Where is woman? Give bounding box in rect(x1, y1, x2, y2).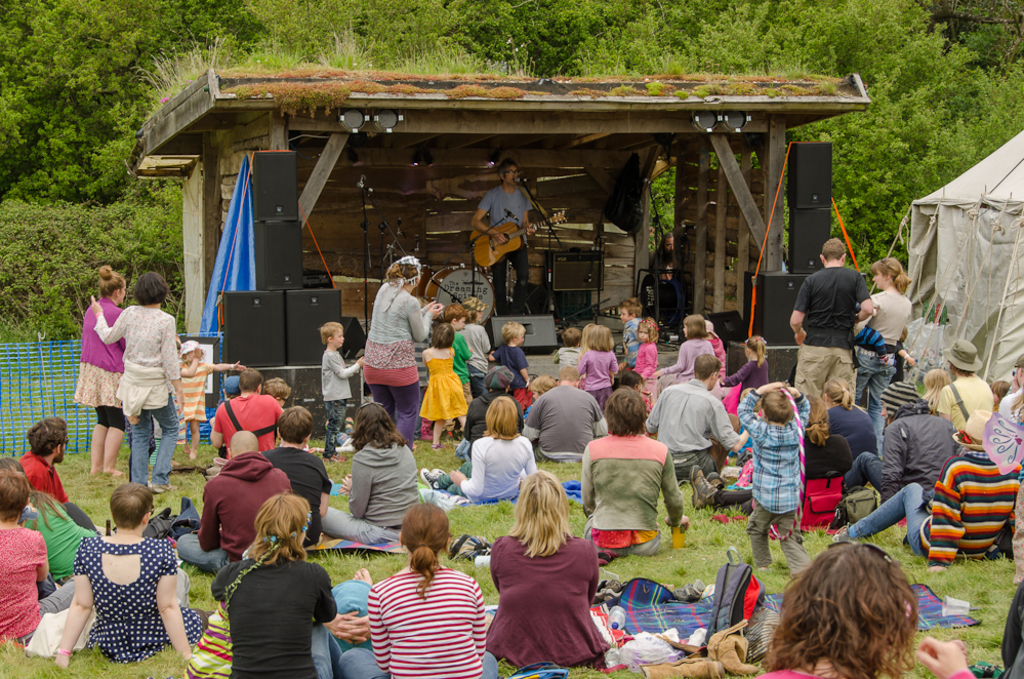
rect(59, 490, 207, 665).
